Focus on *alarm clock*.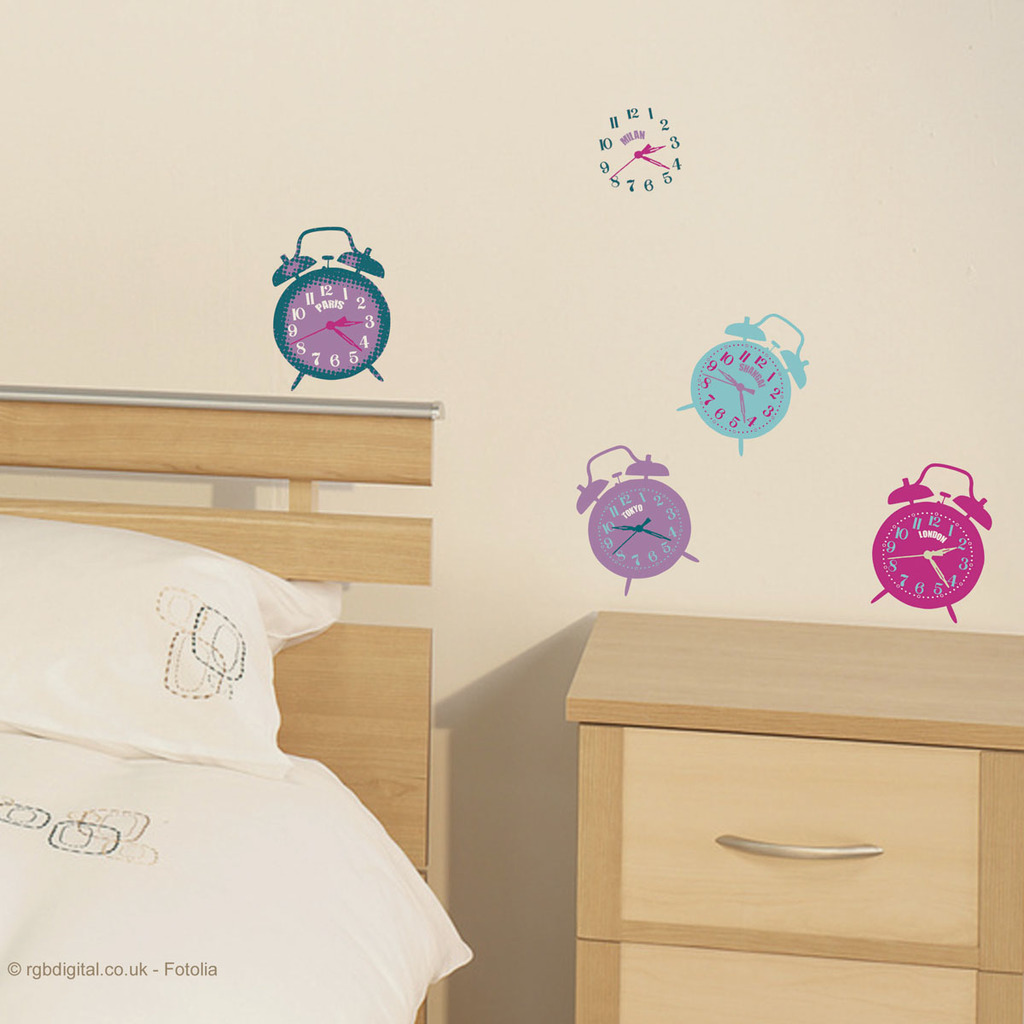
Focused at rect(675, 312, 813, 462).
